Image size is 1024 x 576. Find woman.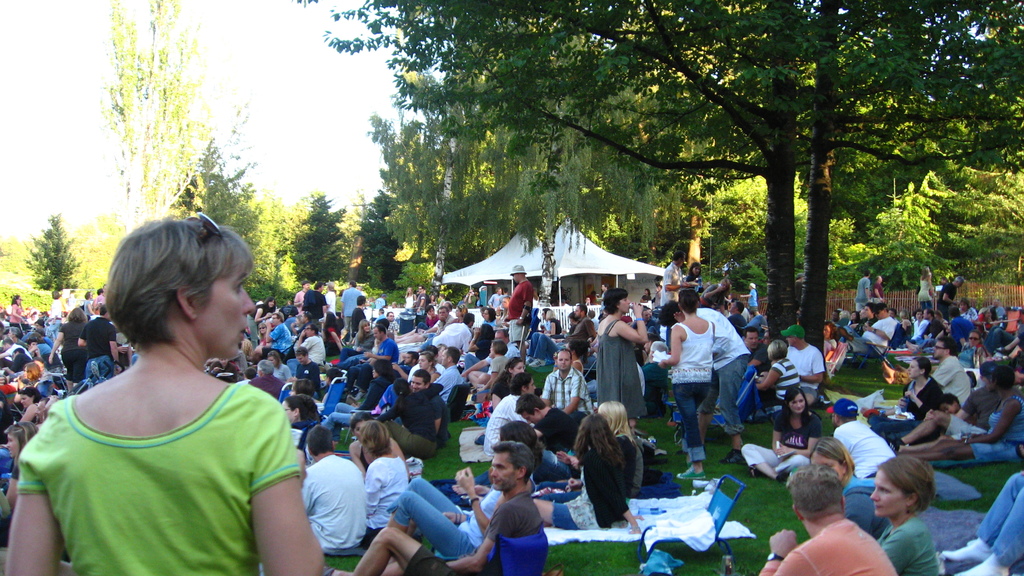
locate(348, 412, 408, 474).
